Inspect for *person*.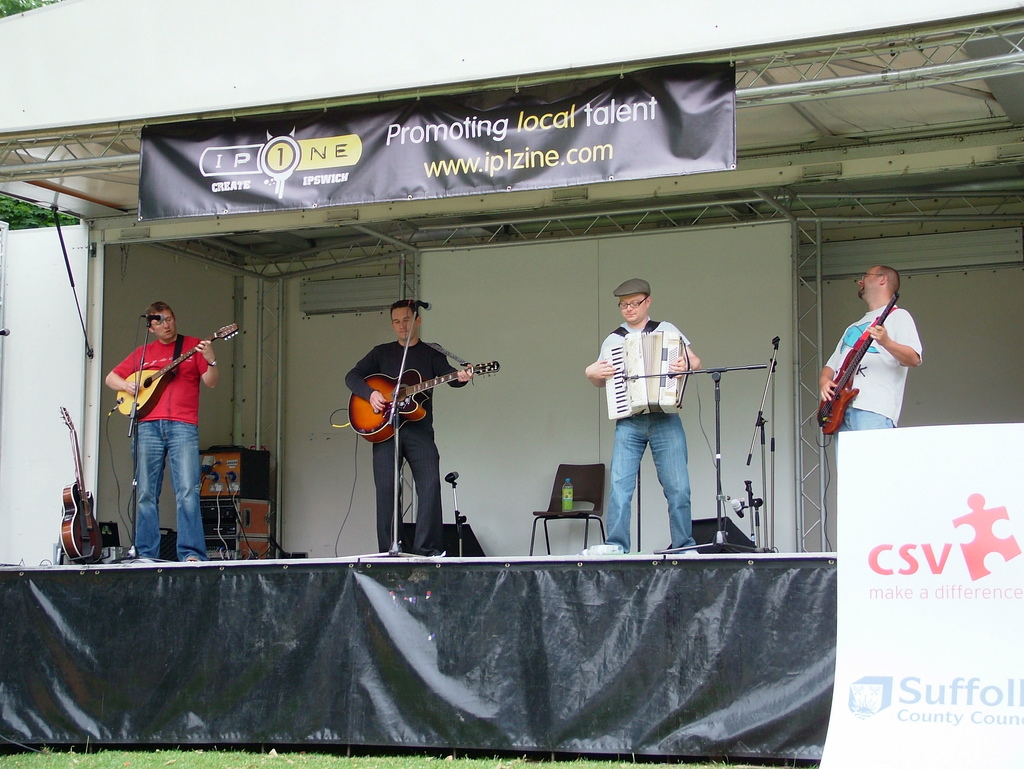
Inspection: bbox=[588, 278, 702, 550].
